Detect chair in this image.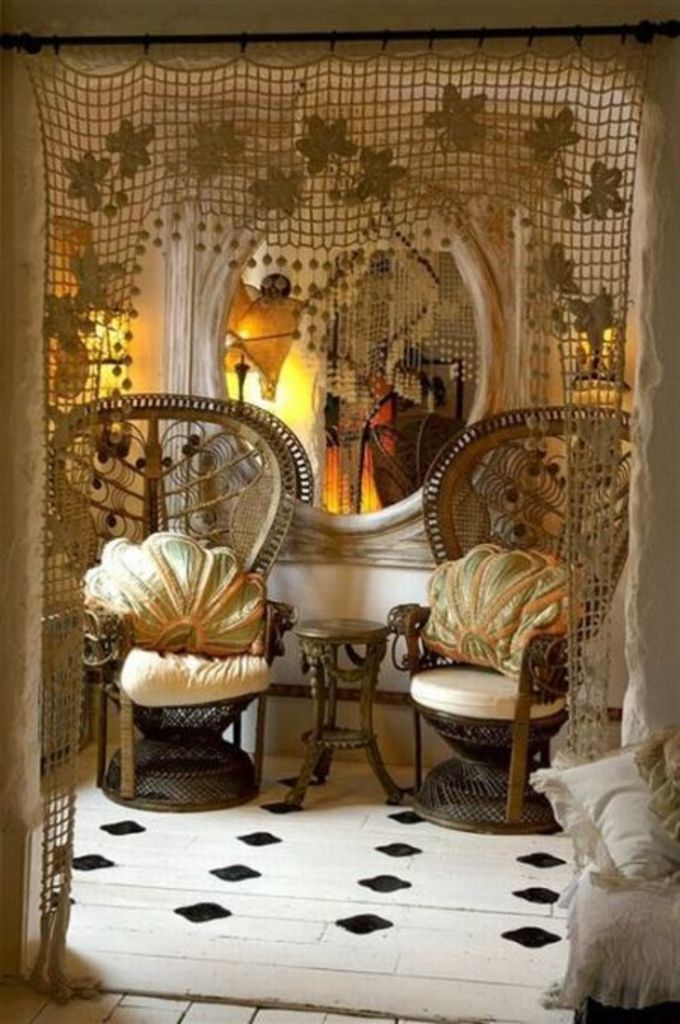
Detection: <region>41, 390, 314, 808</region>.
